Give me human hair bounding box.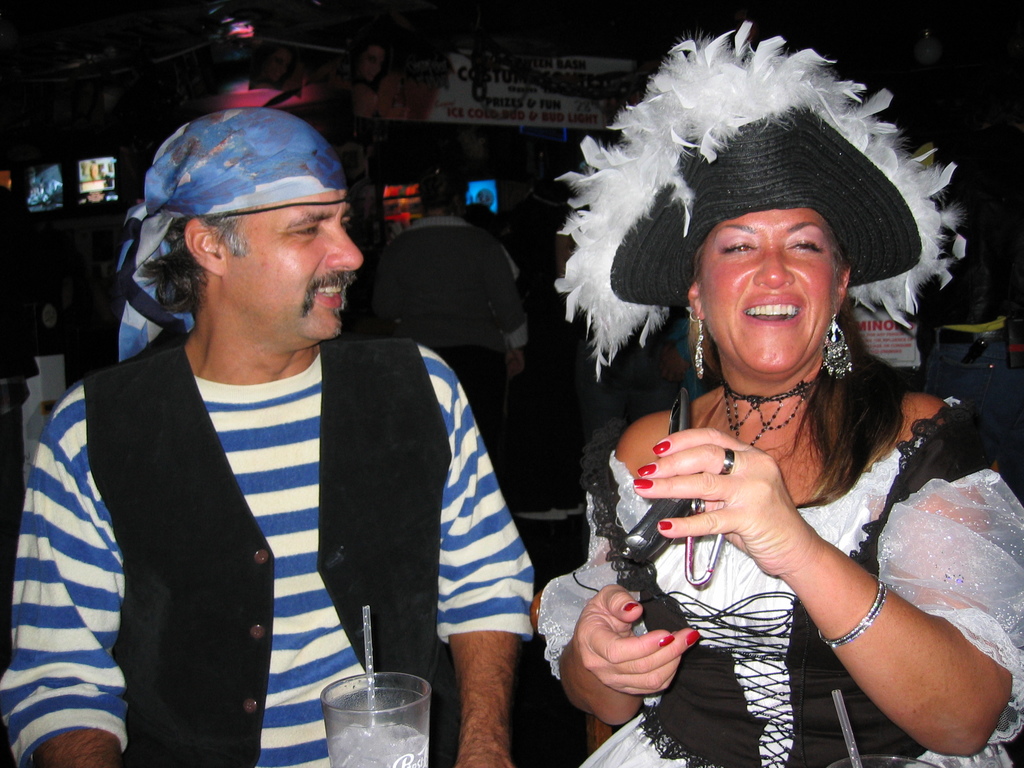
locate(131, 205, 250, 312).
